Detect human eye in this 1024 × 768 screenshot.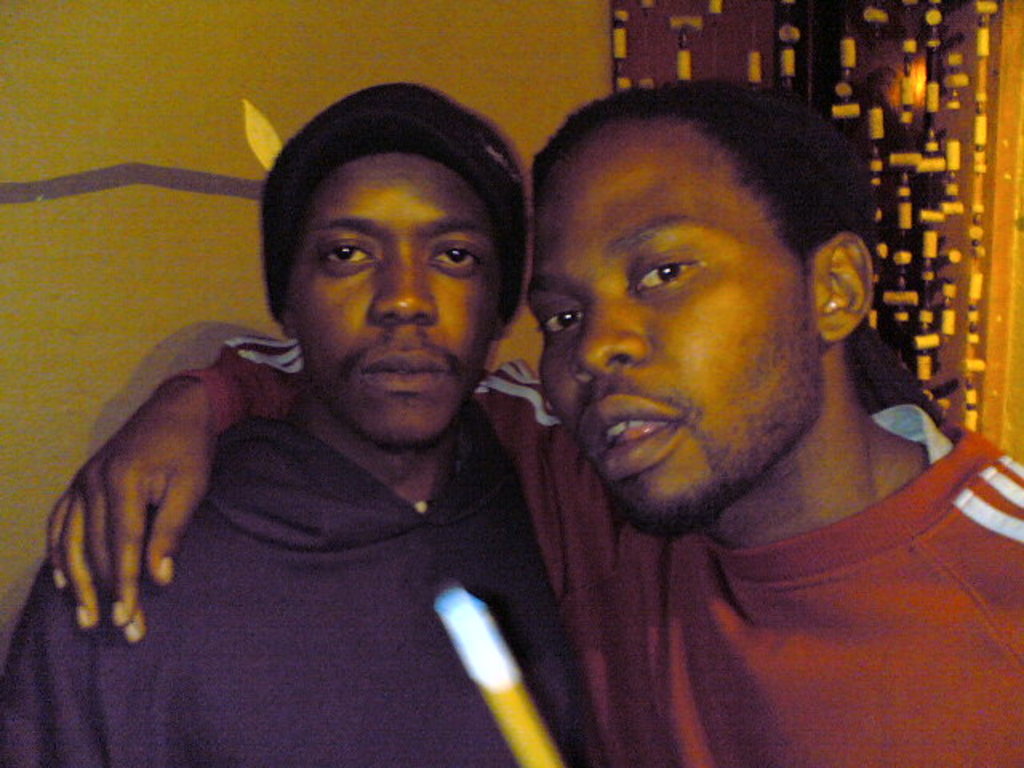
Detection: rect(630, 240, 709, 290).
